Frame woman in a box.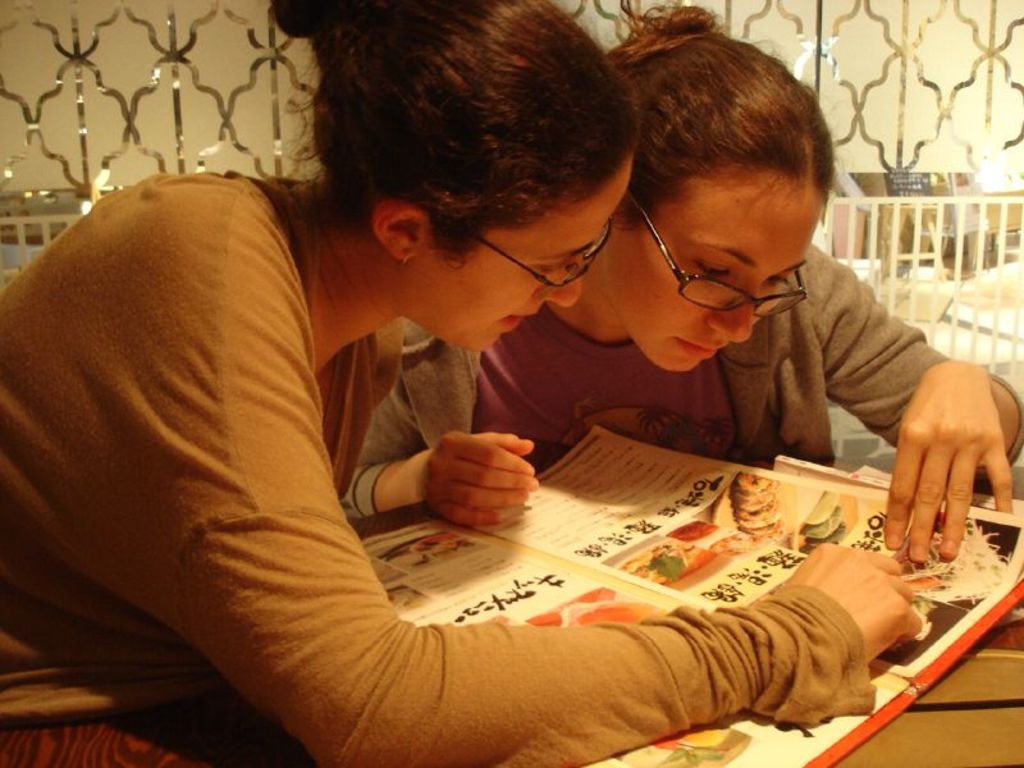
box=[0, 0, 922, 765].
